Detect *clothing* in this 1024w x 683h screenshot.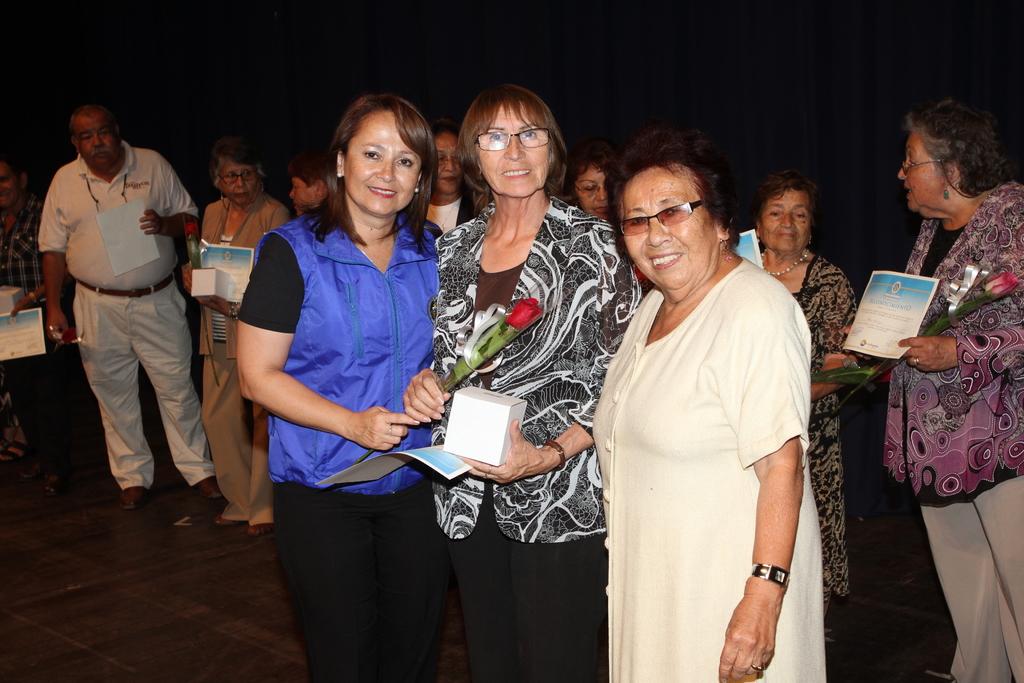
Detection: l=884, t=179, r=1023, b=682.
